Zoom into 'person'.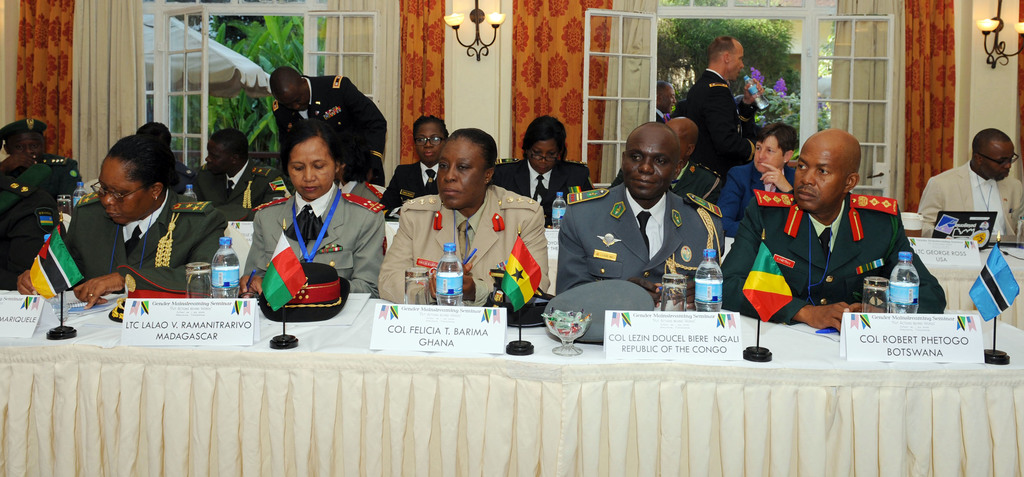
Zoom target: Rect(556, 124, 724, 309).
